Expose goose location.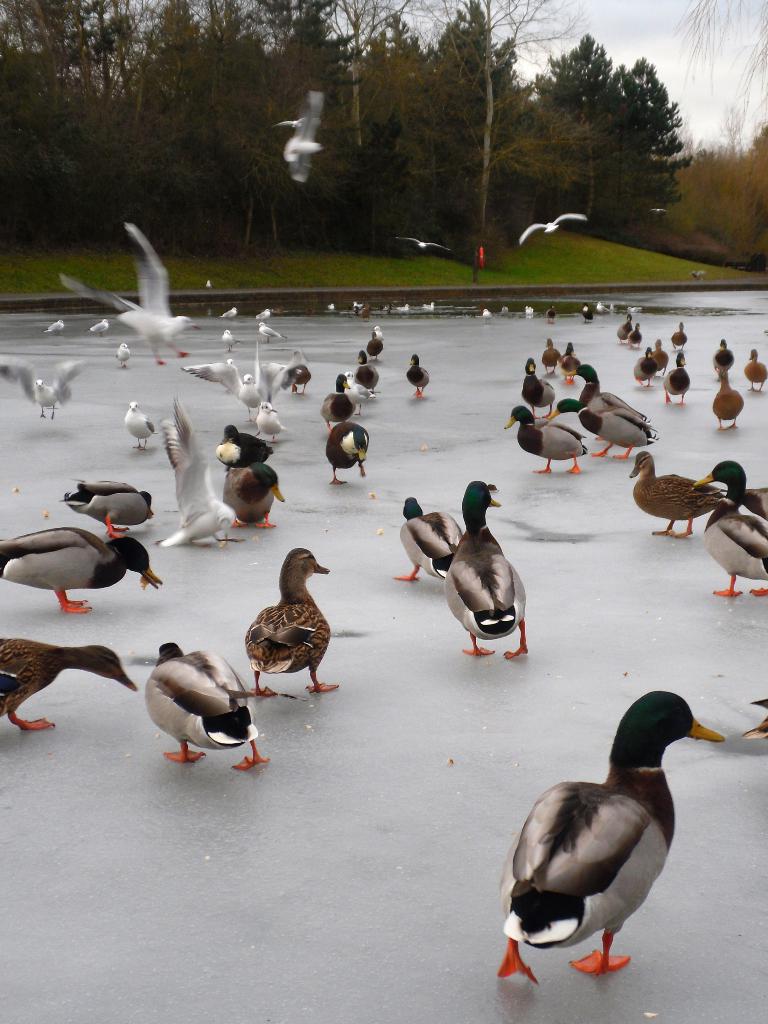
Exposed at <box>443,475,528,660</box>.
